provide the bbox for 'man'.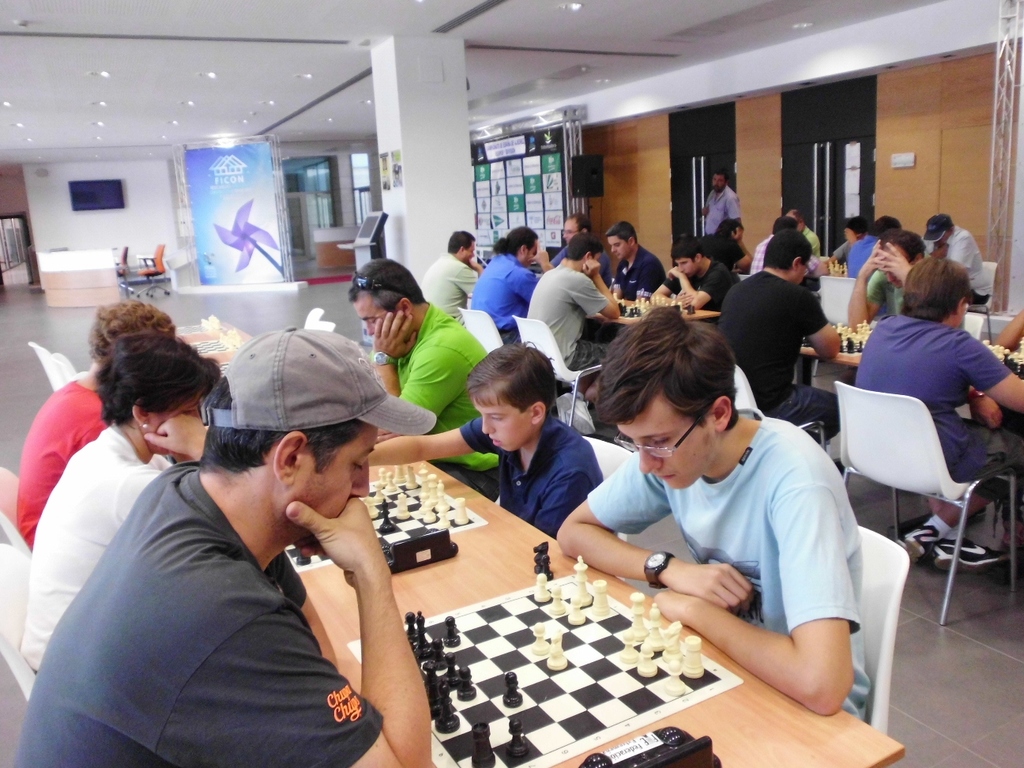
<region>699, 169, 740, 234</region>.
